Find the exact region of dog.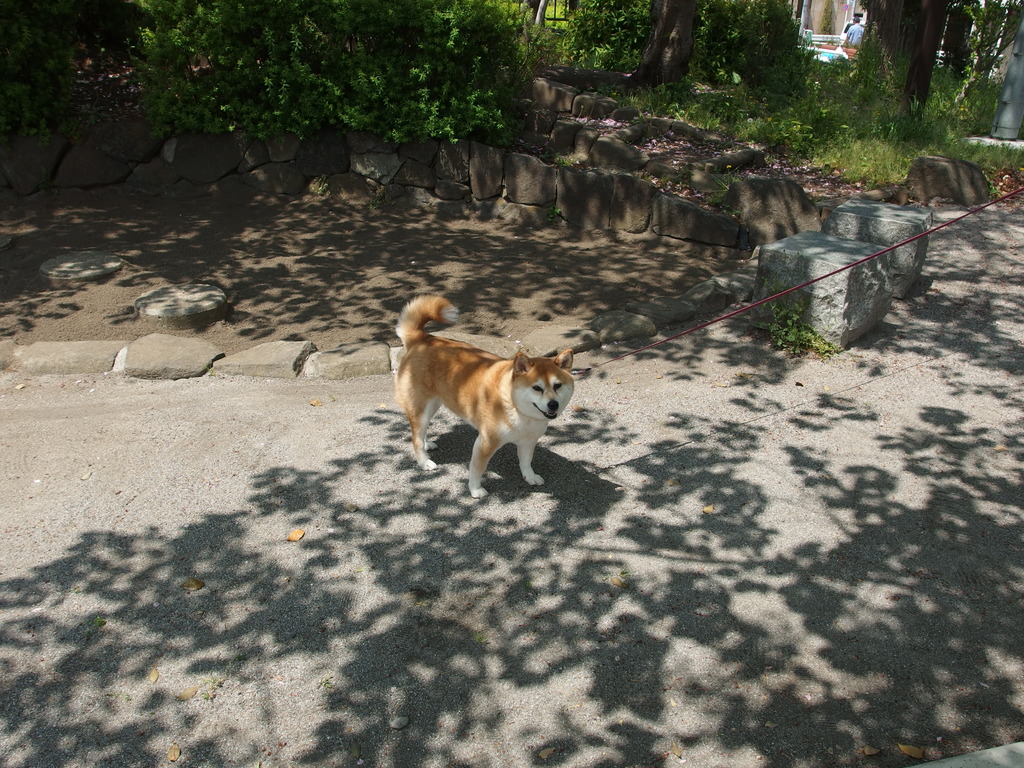
Exact region: 388, 292, 578, 500.
